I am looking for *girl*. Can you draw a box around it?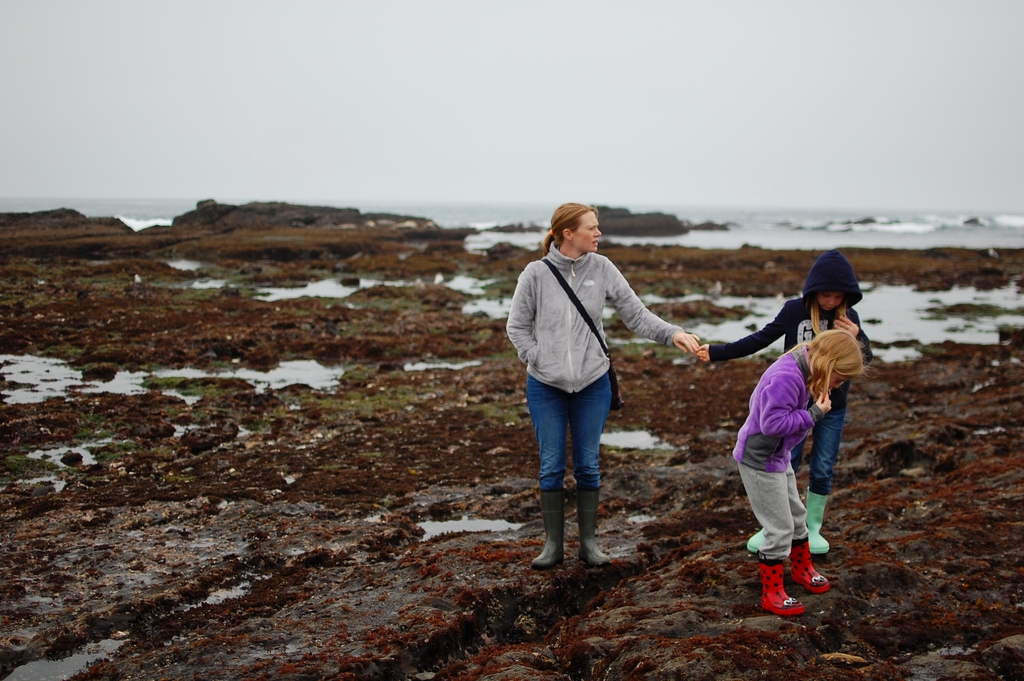
Sure, the bounding box is [694, 249, 874, 553].
